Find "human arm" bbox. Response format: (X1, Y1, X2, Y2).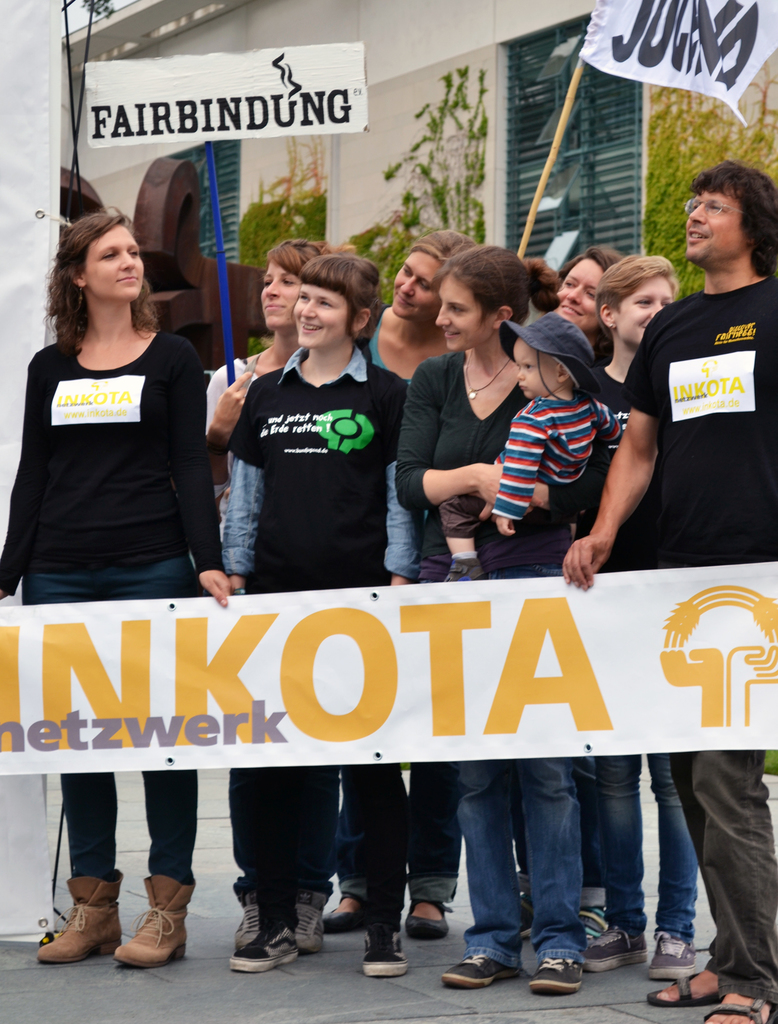
(488, 397, 546, 536).
